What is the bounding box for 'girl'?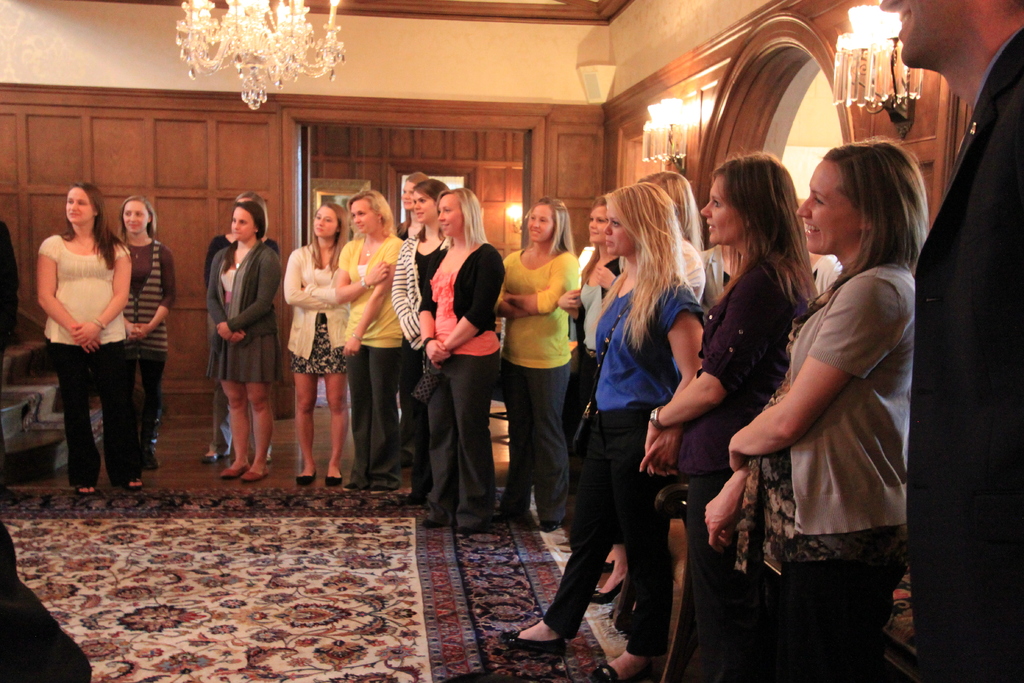
(497, 205, 582, 527).
